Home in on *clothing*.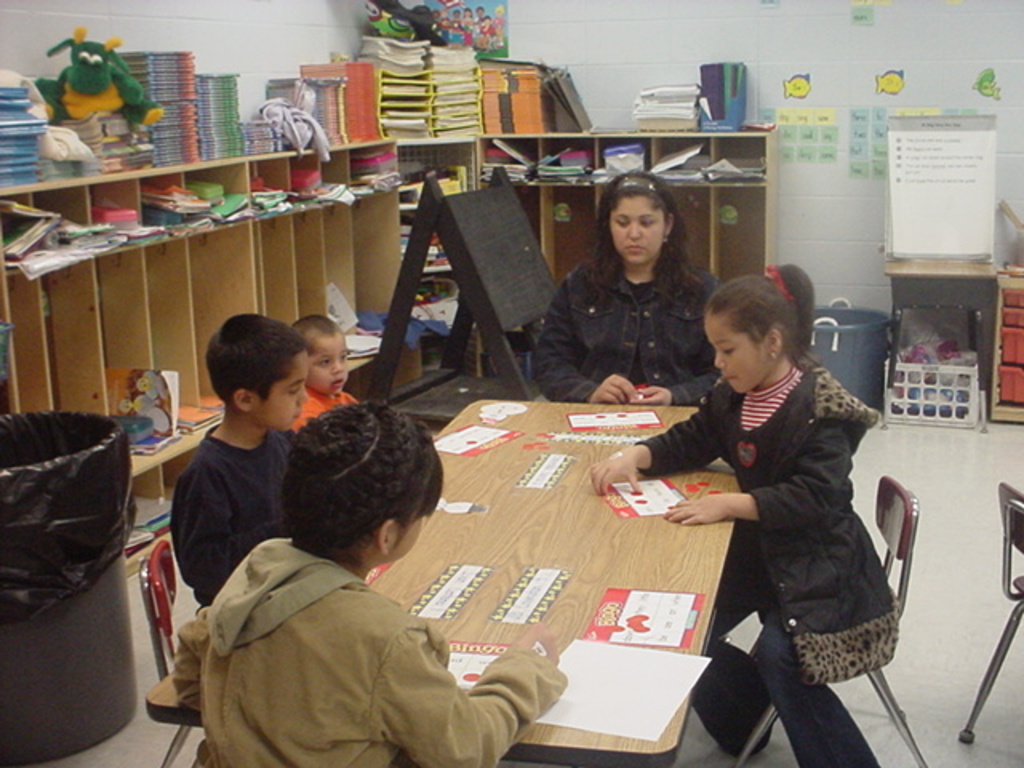
Homed in at pyautogui.locateOnScreen(544, 261, 733, 390).
